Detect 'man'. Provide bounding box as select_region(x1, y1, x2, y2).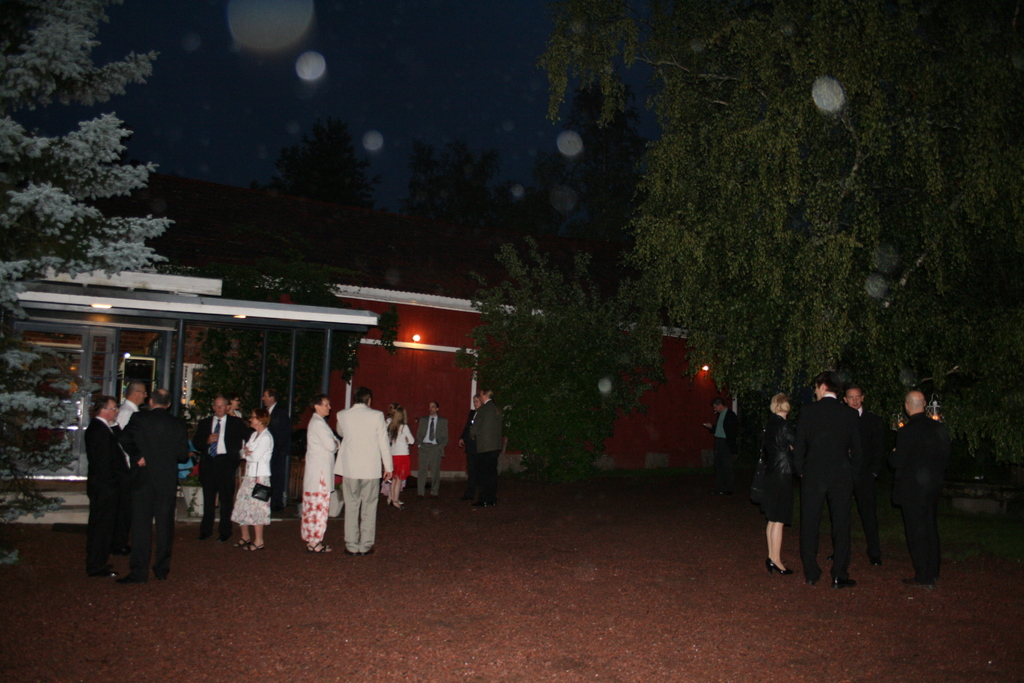
select_region(114, 383, 147, 554).
